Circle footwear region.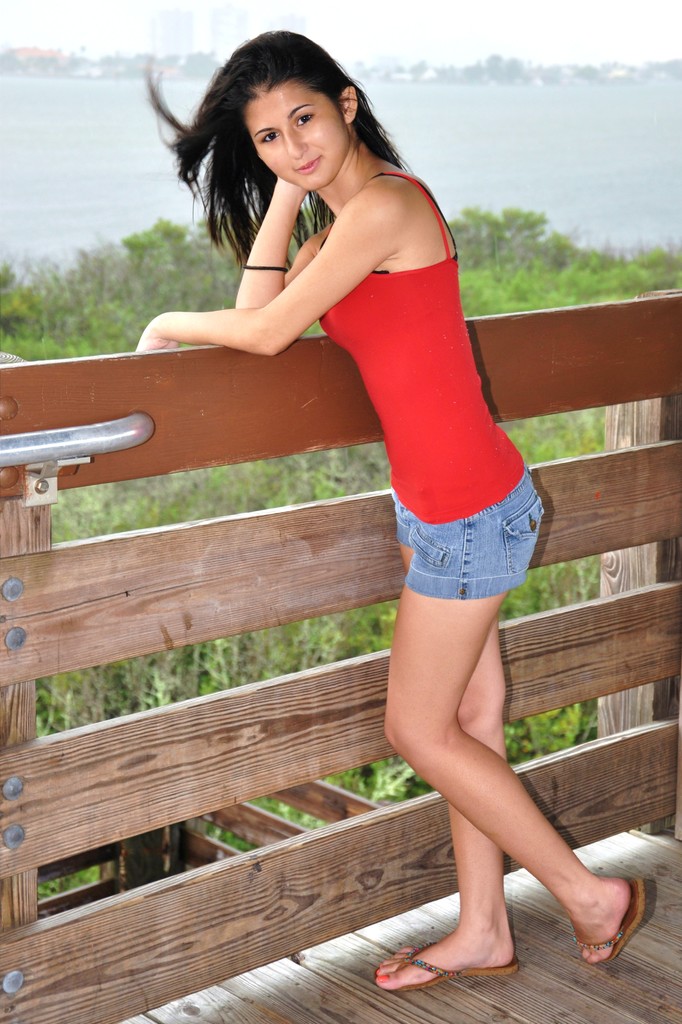
Region: (378,946,521,1002).
